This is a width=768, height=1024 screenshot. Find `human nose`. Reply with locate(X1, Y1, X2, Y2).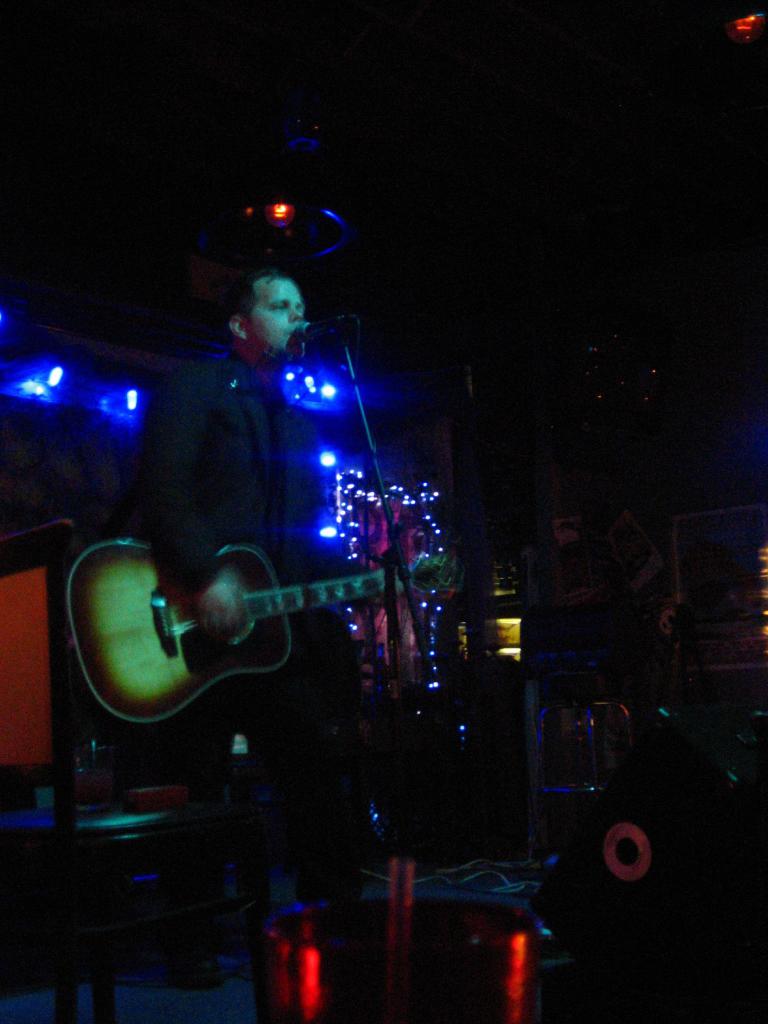
locate(289, 308, 301, 323).
